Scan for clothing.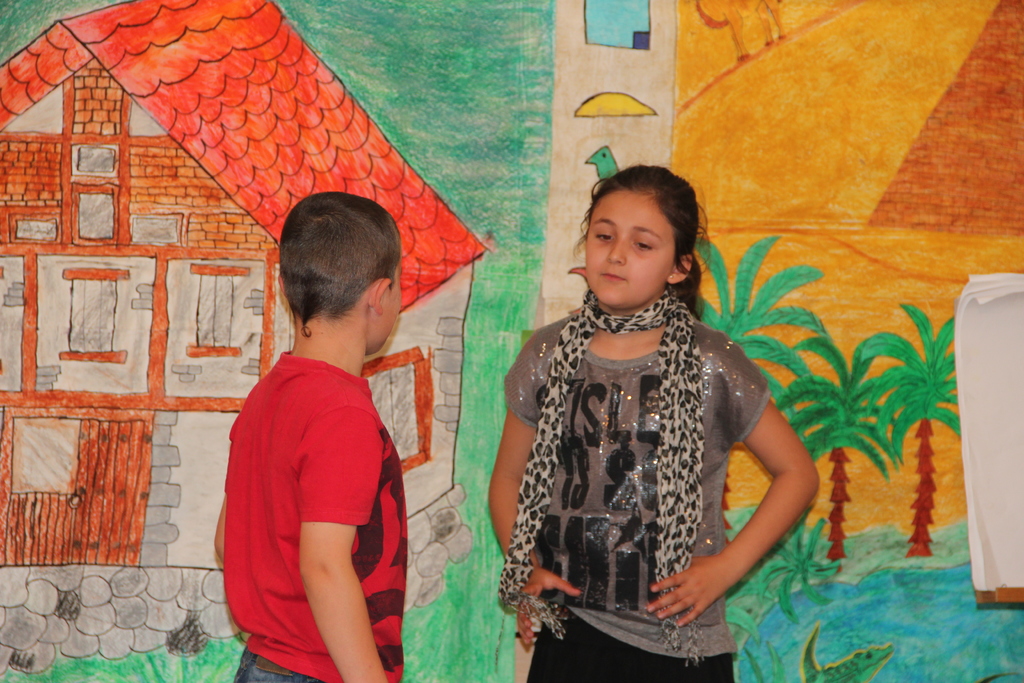
Scan result: [220, 347, 420, 682].
